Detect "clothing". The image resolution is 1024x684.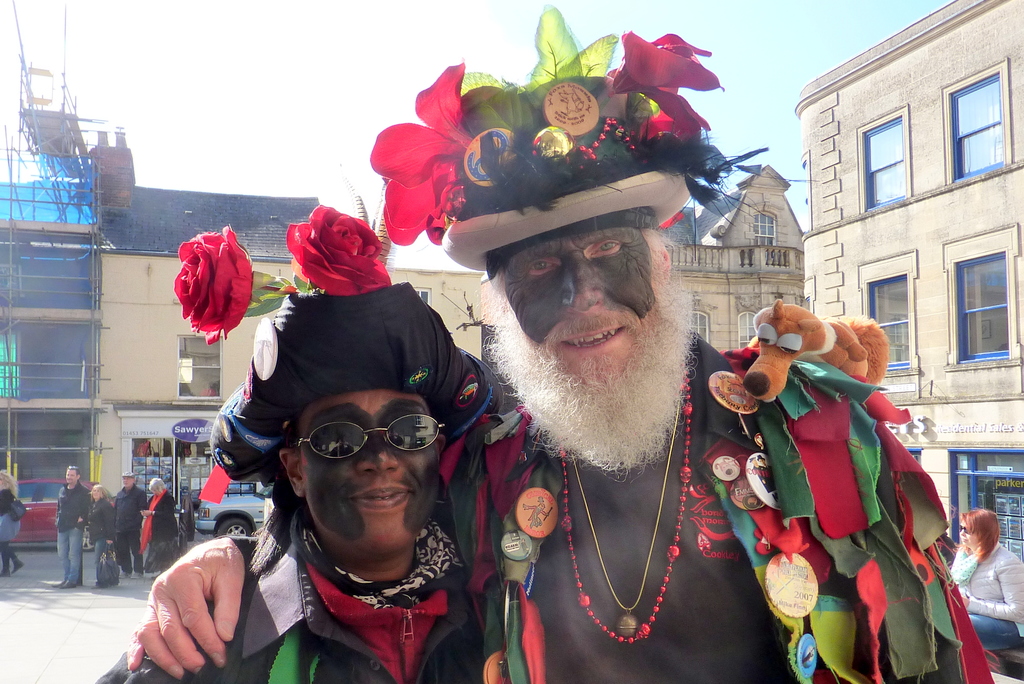
select_region(114, 485, 147, 569).
